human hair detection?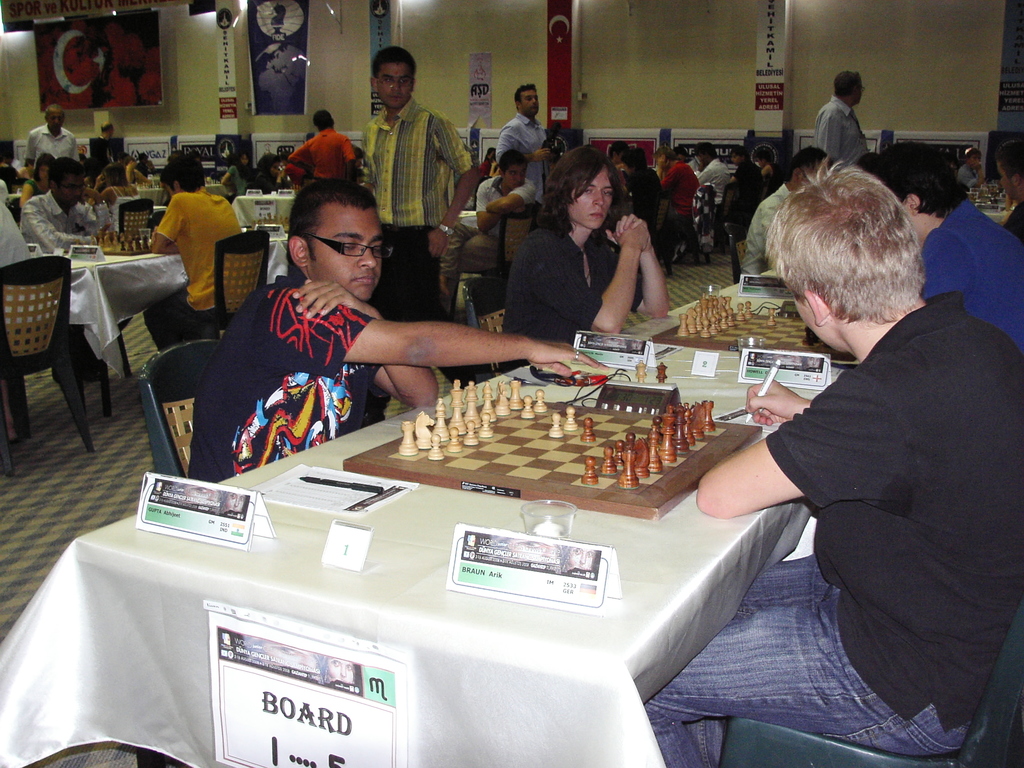
select_region(833, 68, 862, 98)
